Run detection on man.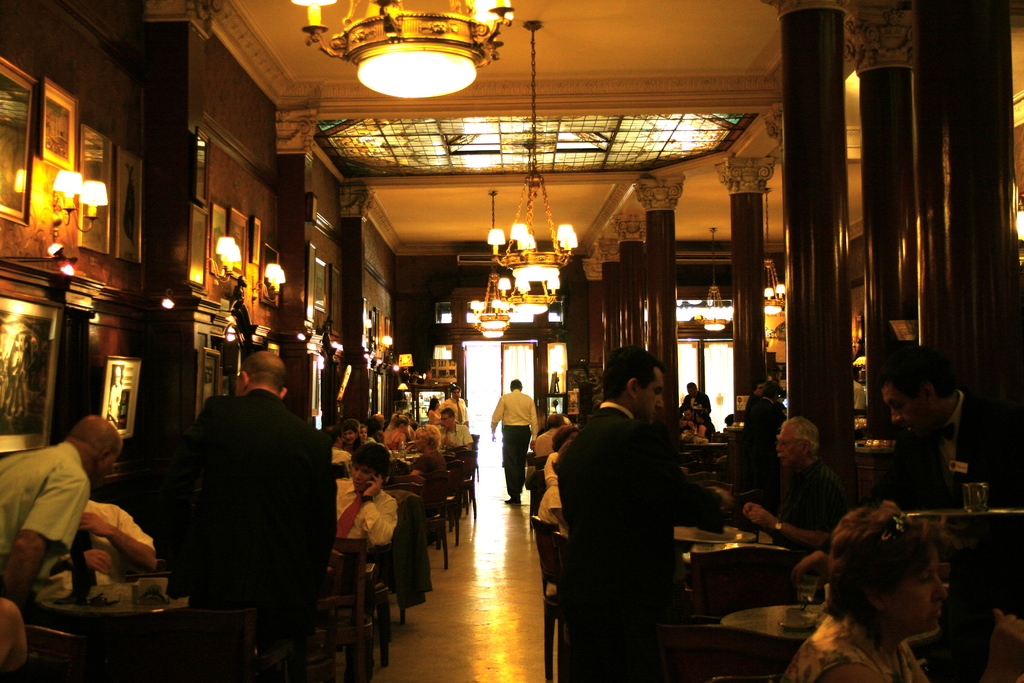
Result: BBox(676, 381, 719, 433).
